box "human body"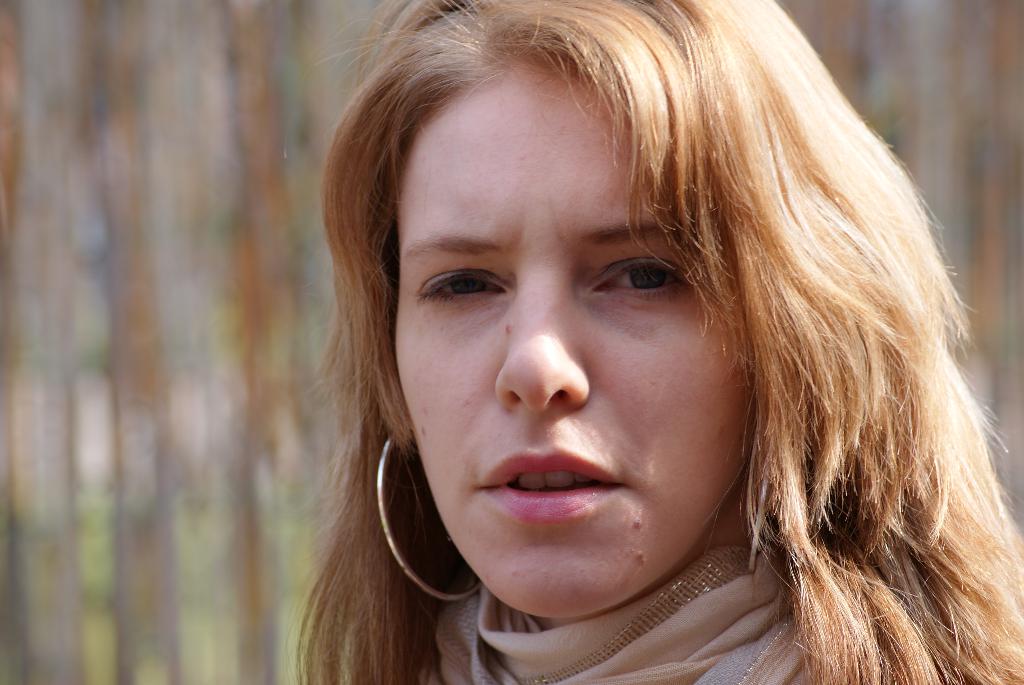
detection(273, 30, 1023, 668)
